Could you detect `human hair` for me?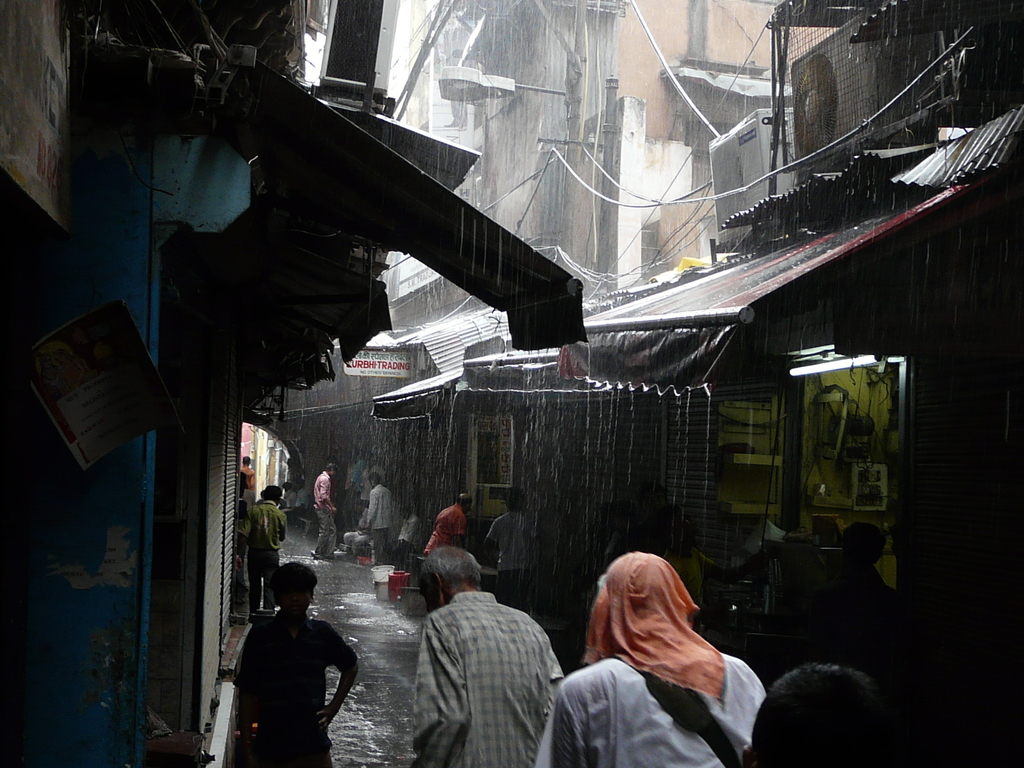
Detection result: rect(368, 468, 385, 484).
